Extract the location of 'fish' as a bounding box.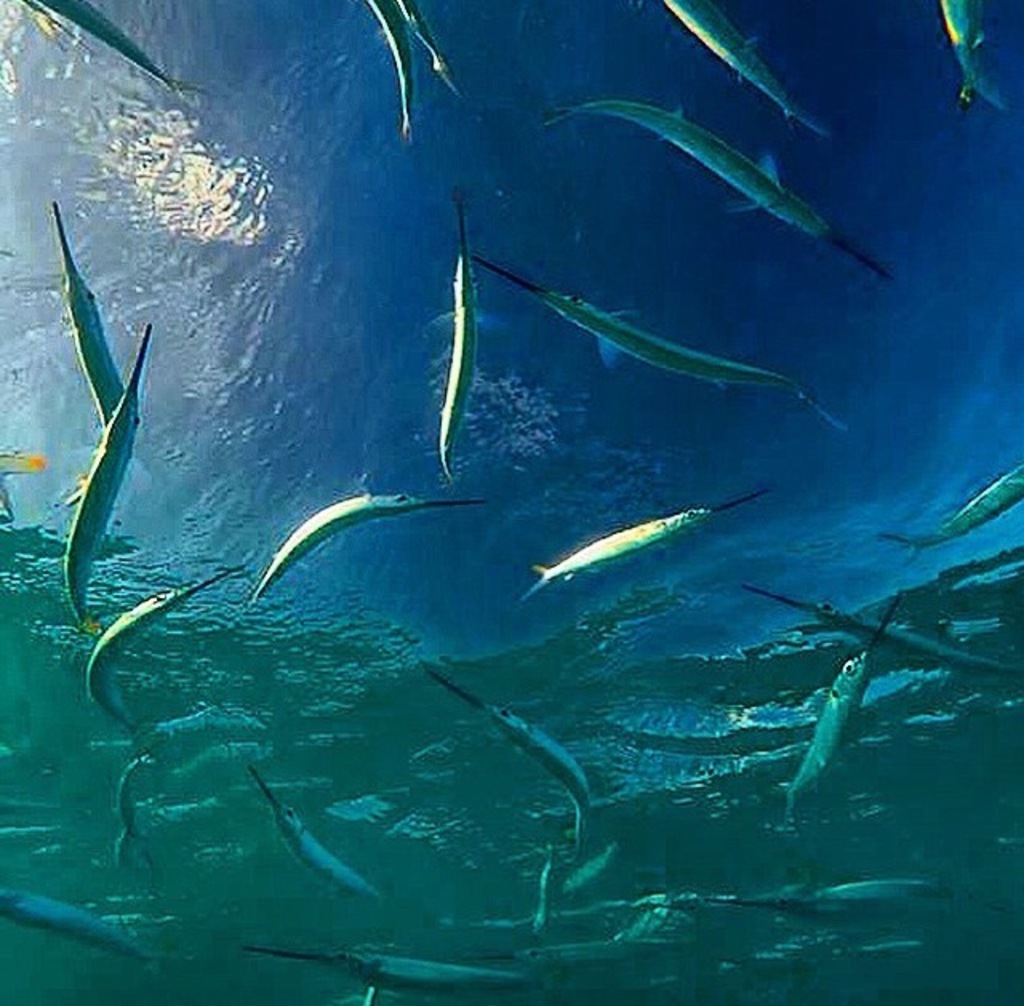
crop(80, 560, 243, 739).
